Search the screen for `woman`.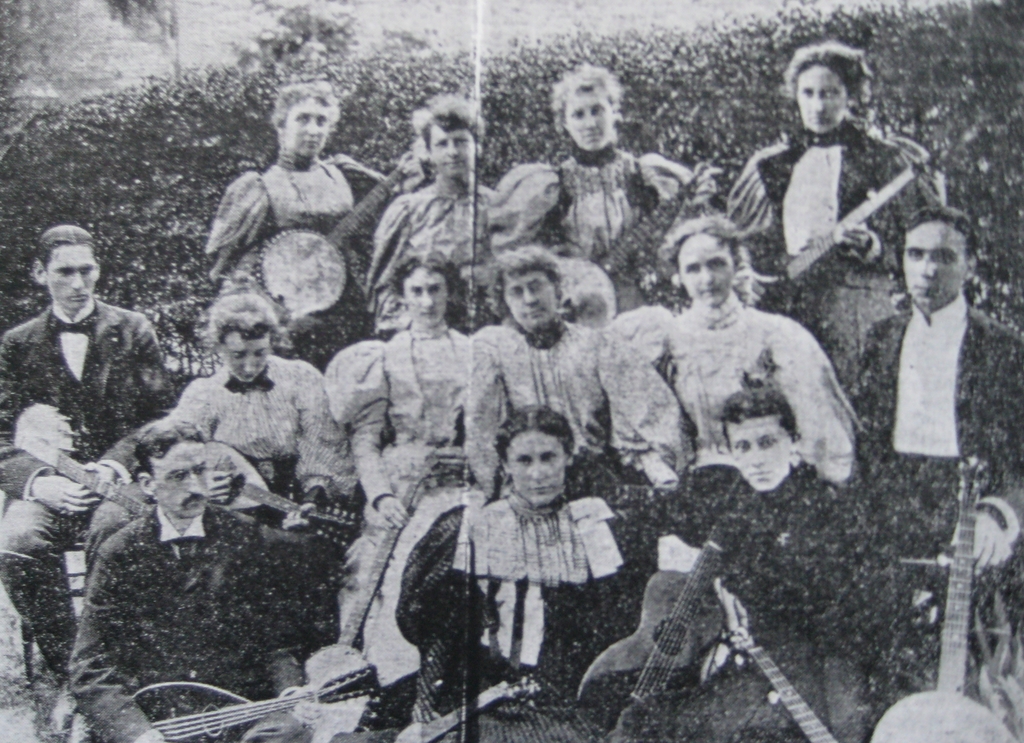
Found at {"left": 104, "top": 283, "right": 360, "bottom": 559}.
